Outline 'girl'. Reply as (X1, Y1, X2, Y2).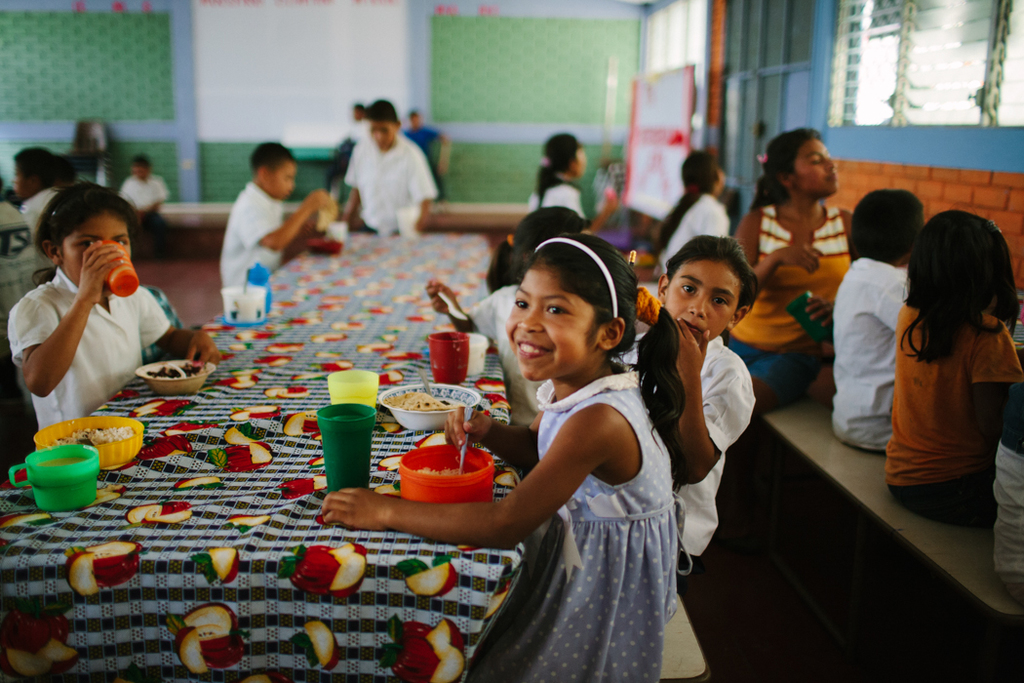
(3, 177, 221, 449).
